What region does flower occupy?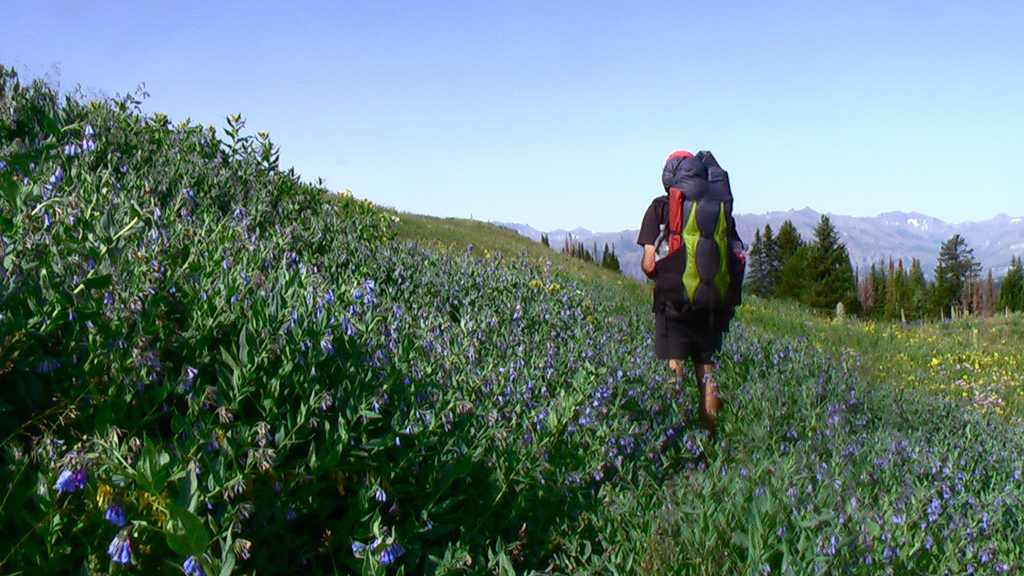
rect(56, 469, 77, 495).
